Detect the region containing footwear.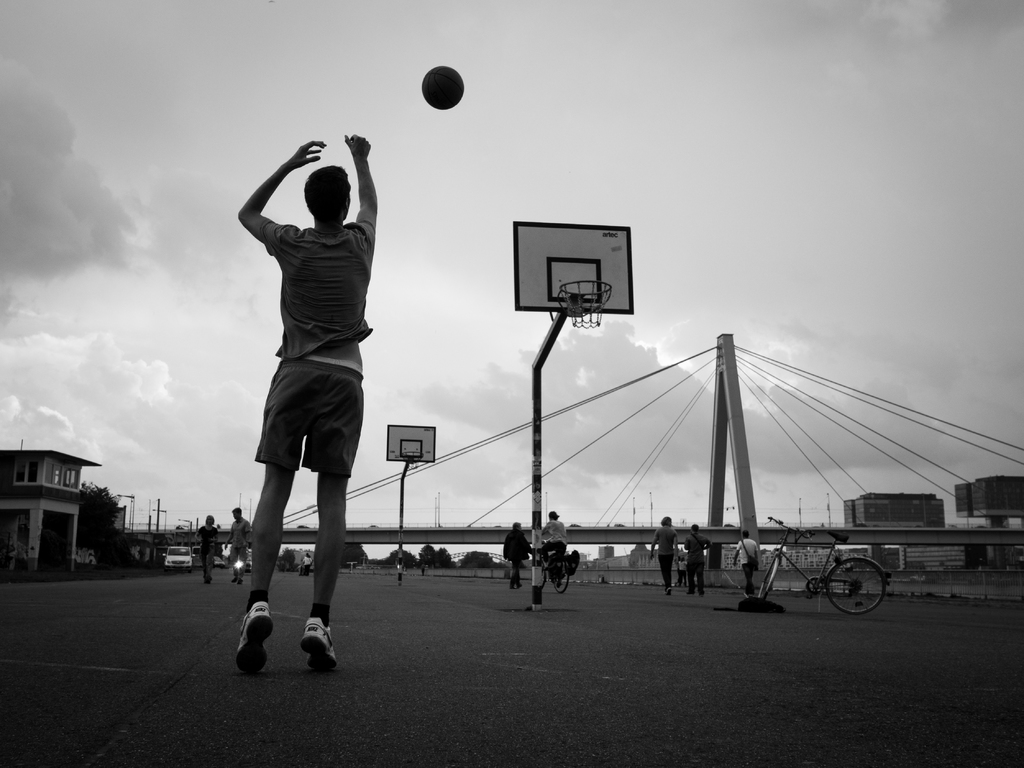
(left=230, top=578, right=237, bottom=580).
